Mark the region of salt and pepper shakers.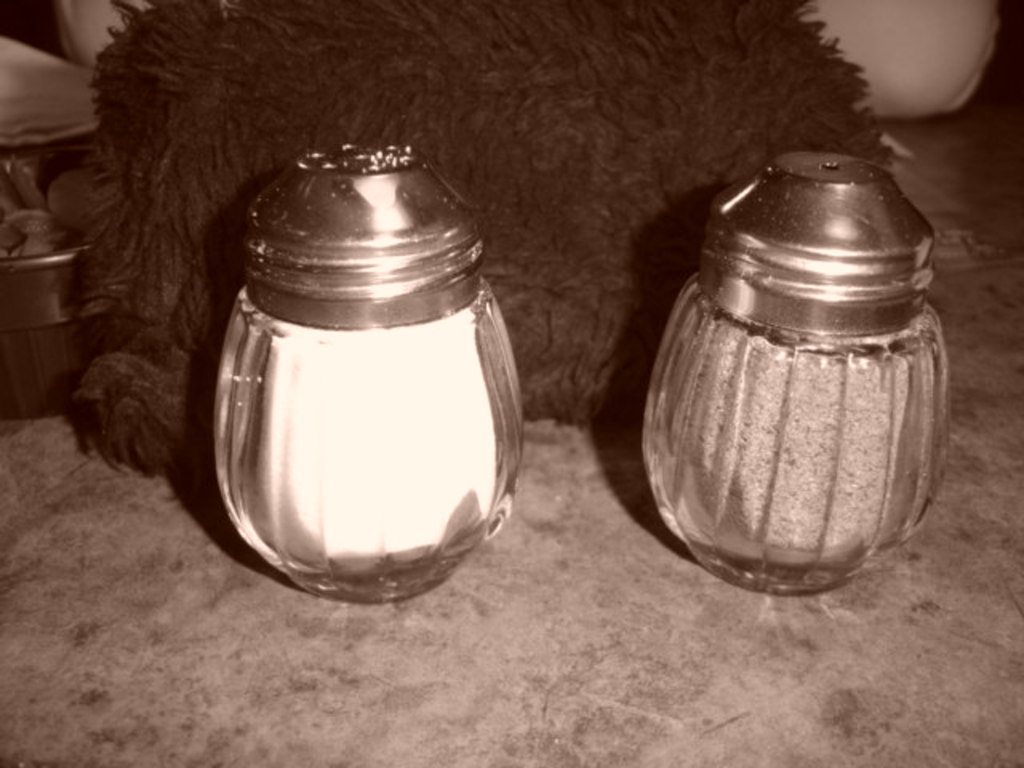
Region: BBox(218, 142, 523, 602).
